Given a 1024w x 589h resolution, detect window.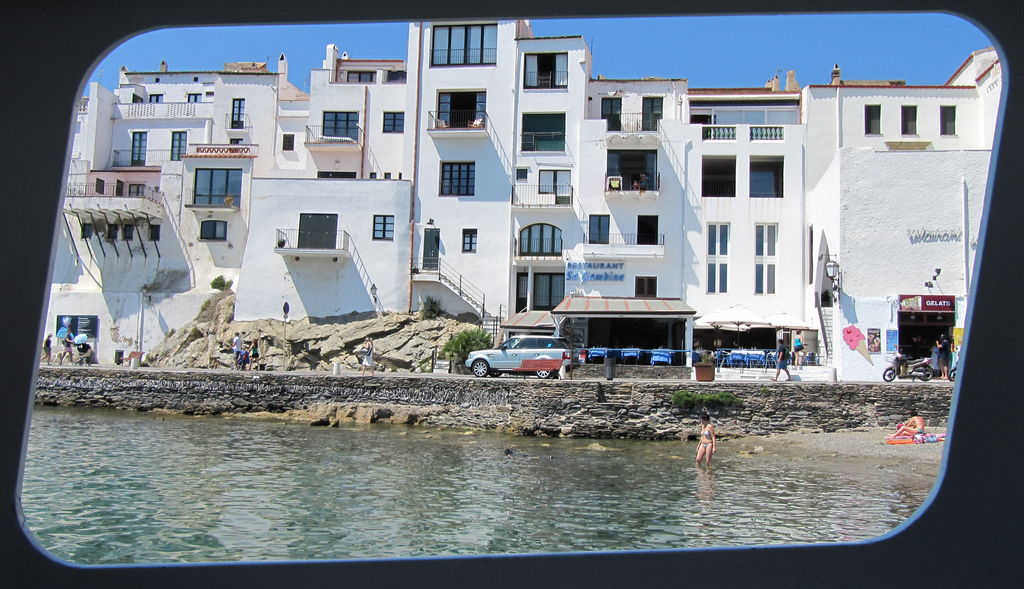
locate(755, 261, 774, 296).
